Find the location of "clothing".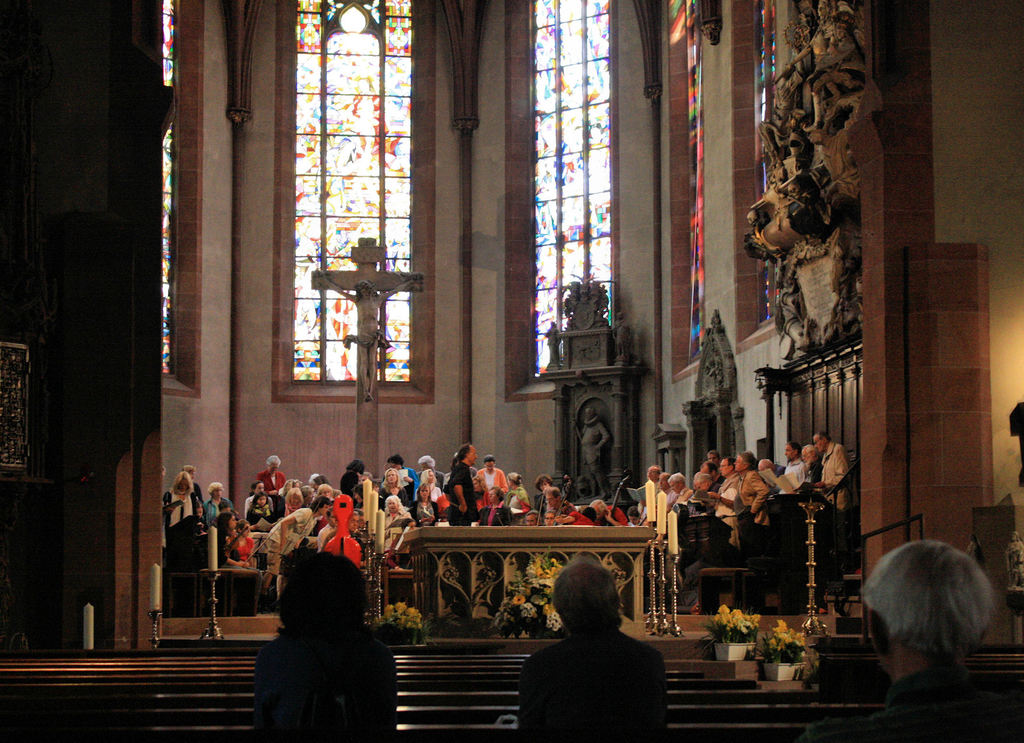
Location: l=531, t=490, r=548, b=523.
